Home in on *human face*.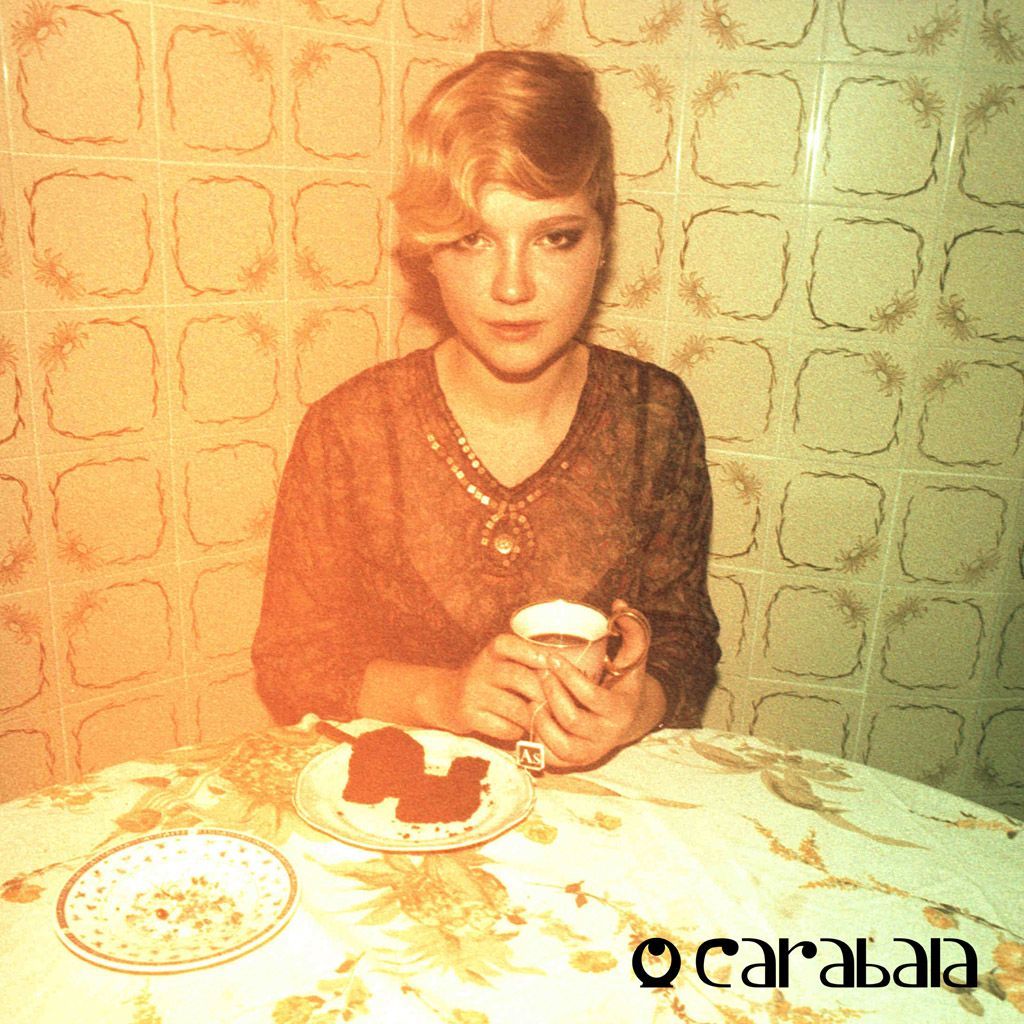
Homed in at [left=430, top=184, right=594, bottom=379].
